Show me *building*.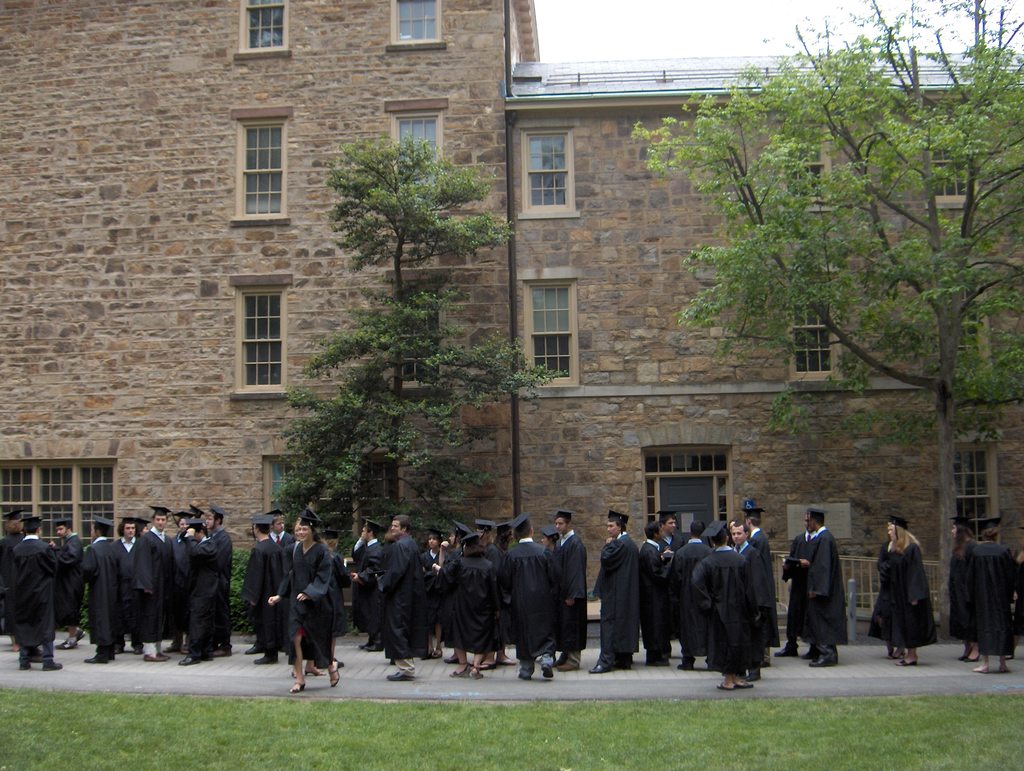
*building* is here: (x1=0, y1=0, x2=1023, y2=610).
